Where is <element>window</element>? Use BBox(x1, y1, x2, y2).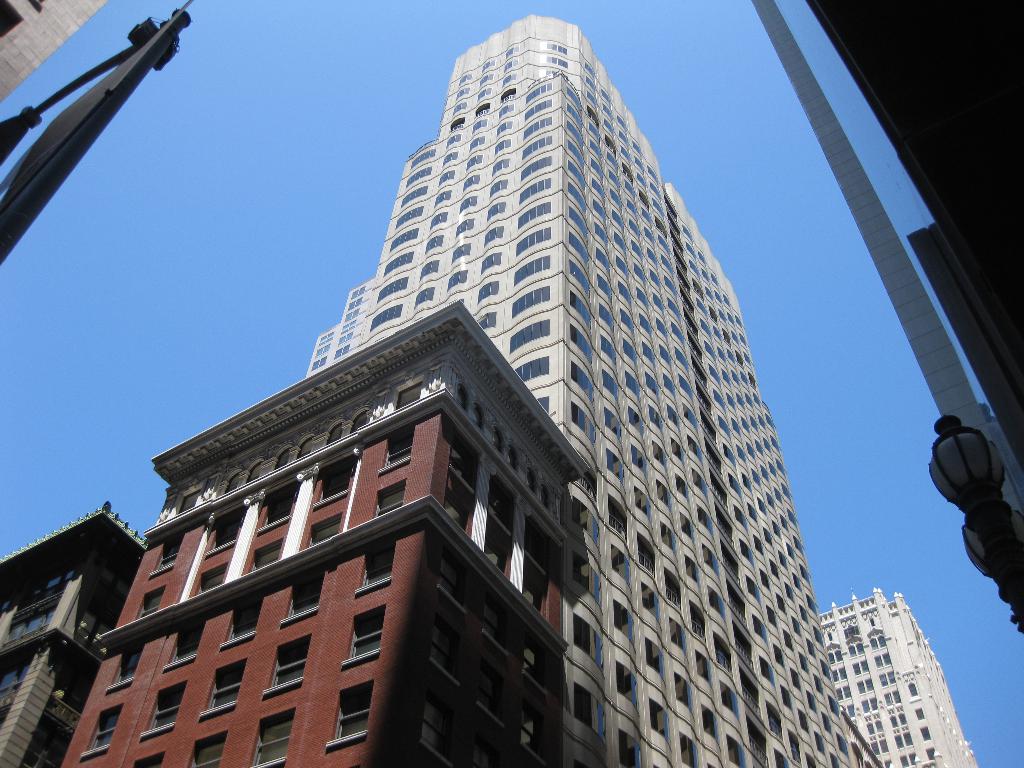
BBox(255, 717, 292, 765).
